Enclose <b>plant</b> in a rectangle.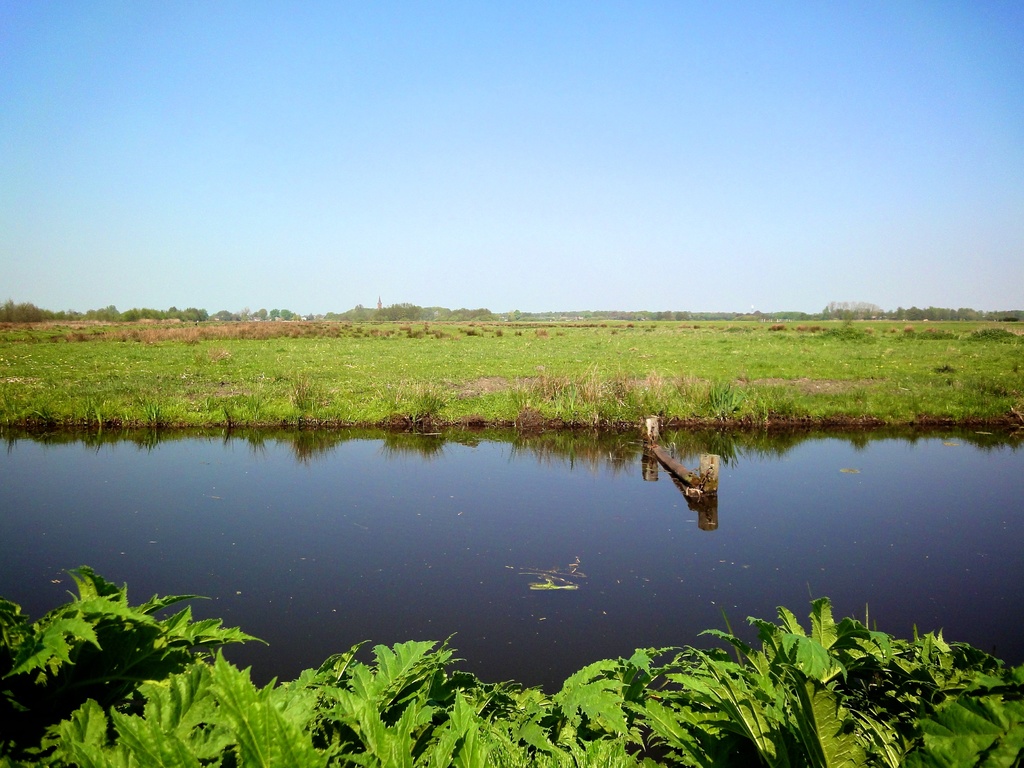
rect(44, 317, 385, 352).
